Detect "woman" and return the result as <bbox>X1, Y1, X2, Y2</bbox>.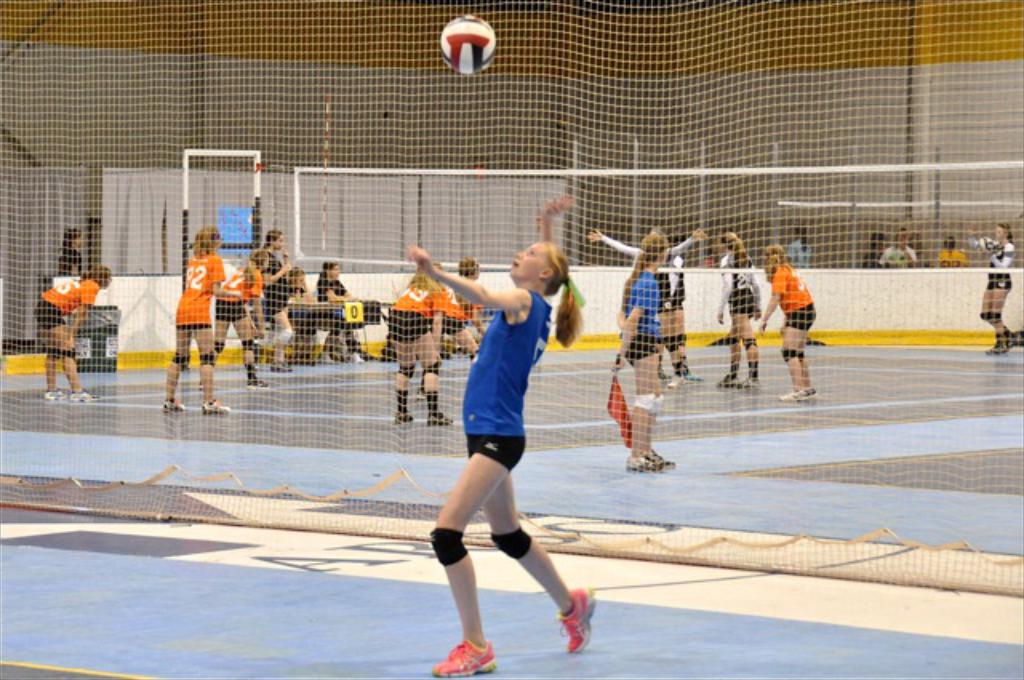
<bbox>286, 267, 306, 301</bbox>.
